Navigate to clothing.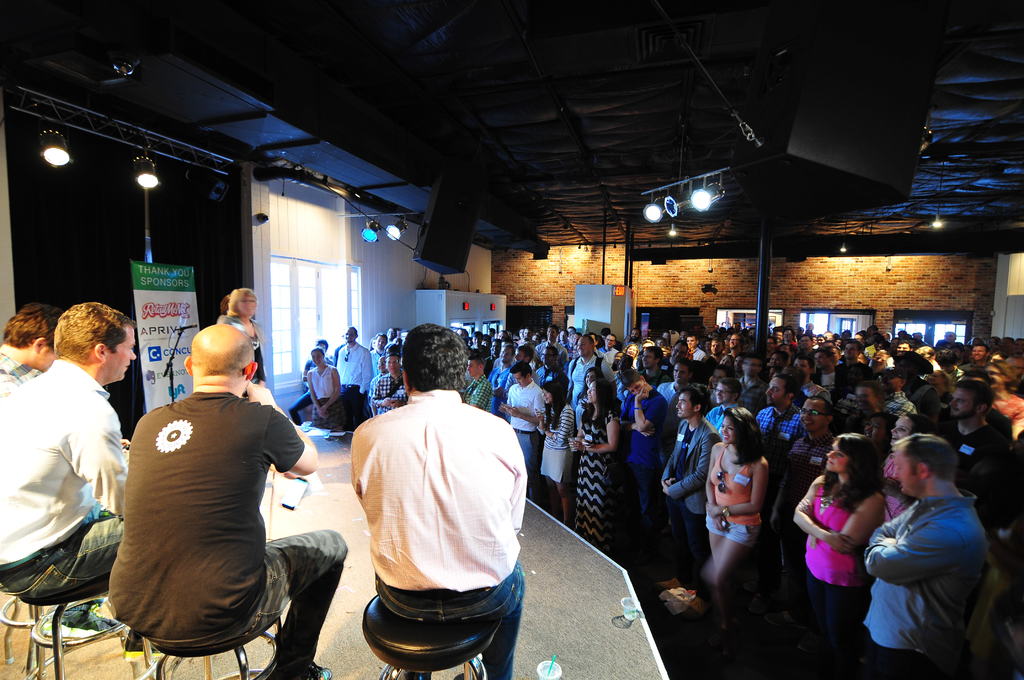
Navigation target: pyautogui.locateOnScreen(355, 389, 531, 679).
